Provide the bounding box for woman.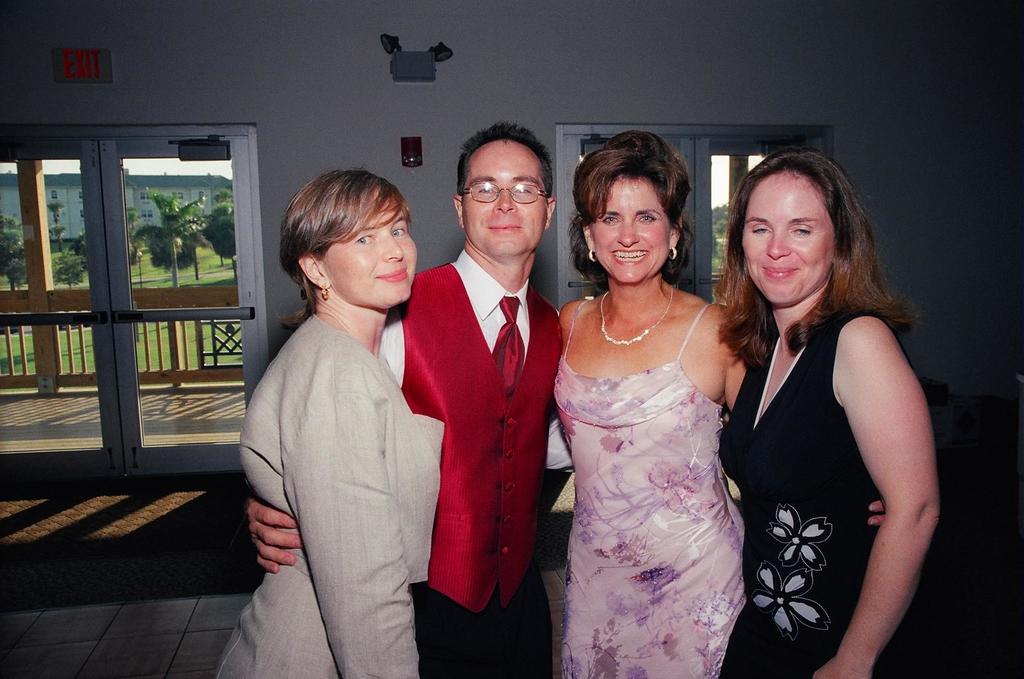
207/149/455/678.
